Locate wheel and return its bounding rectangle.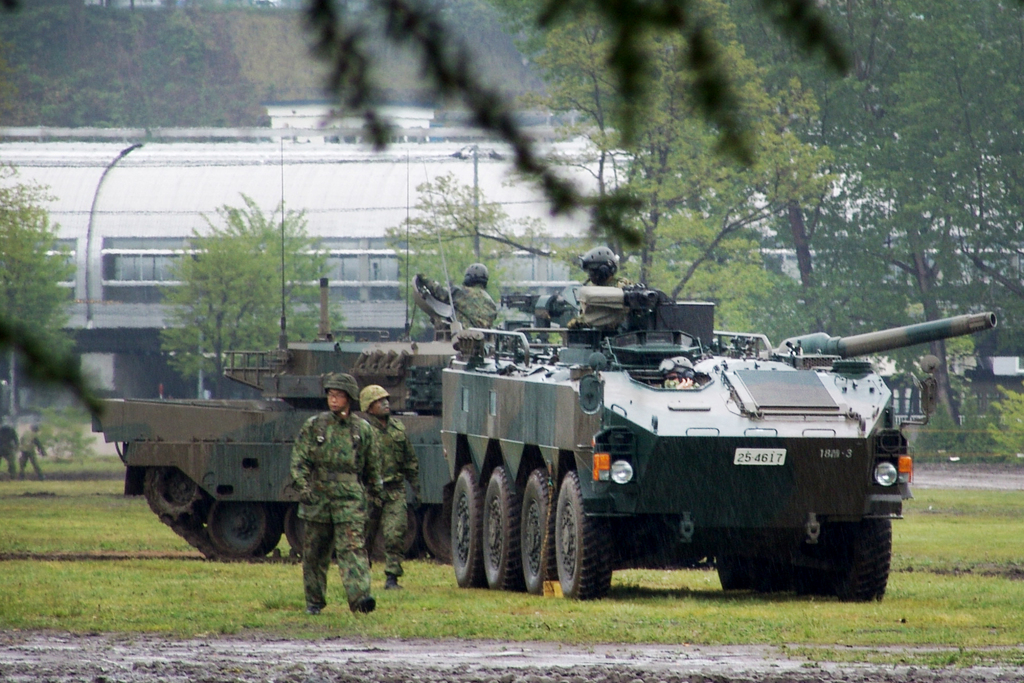
pyautogui.locateOnScreen(426, 493, 450, 559).
